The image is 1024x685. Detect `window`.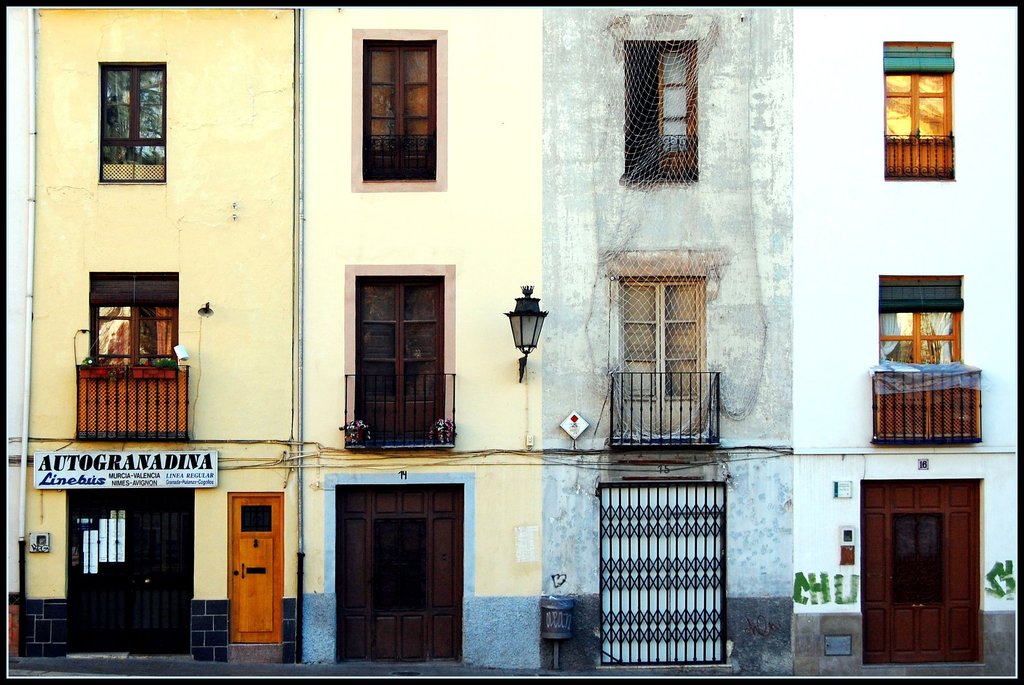
Detection: locate(97, 61, 164, 182).
